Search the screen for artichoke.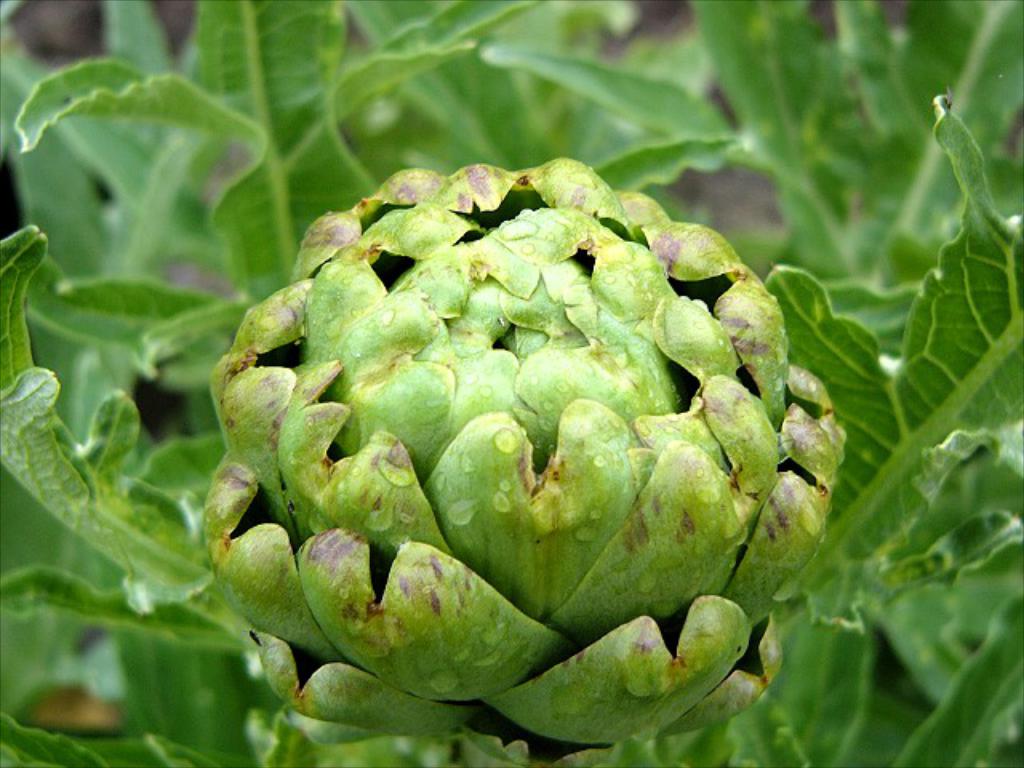
Found at x1=202 y1=154 x2=845 y2=766.
